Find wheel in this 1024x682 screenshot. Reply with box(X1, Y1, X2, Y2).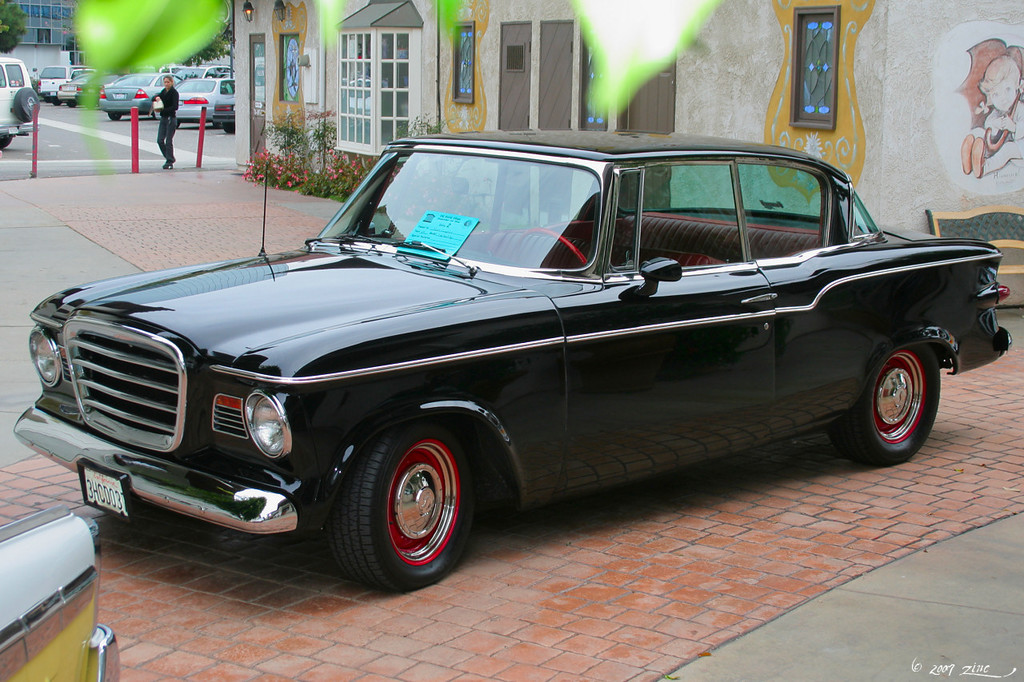
box(67, 102, 77, 107).
